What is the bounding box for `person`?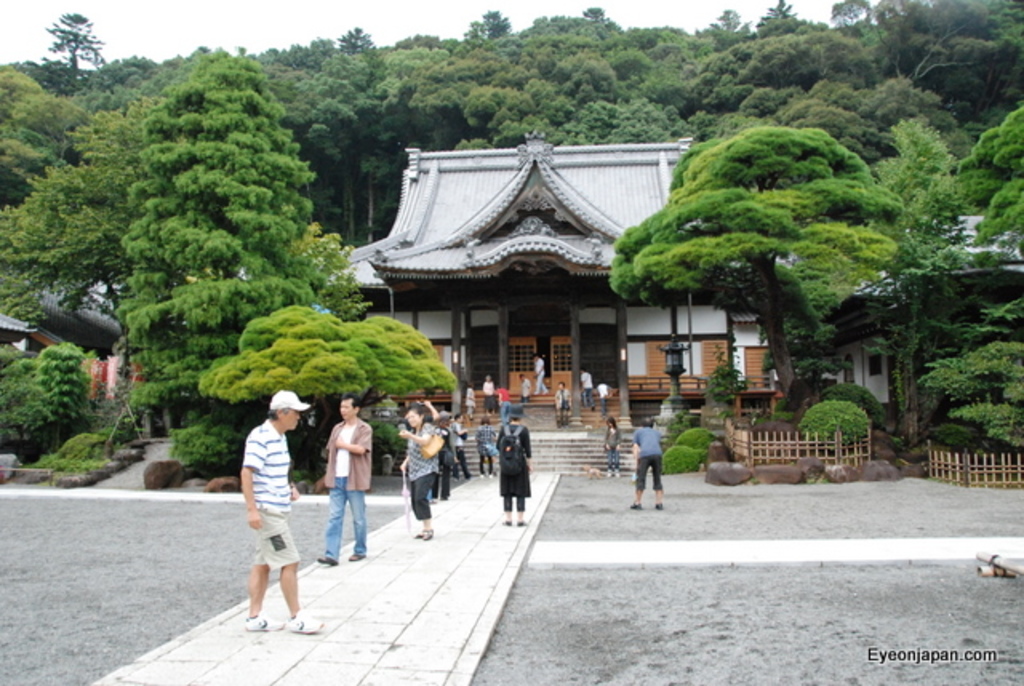
l=496, t=401, r=536, b=523.
